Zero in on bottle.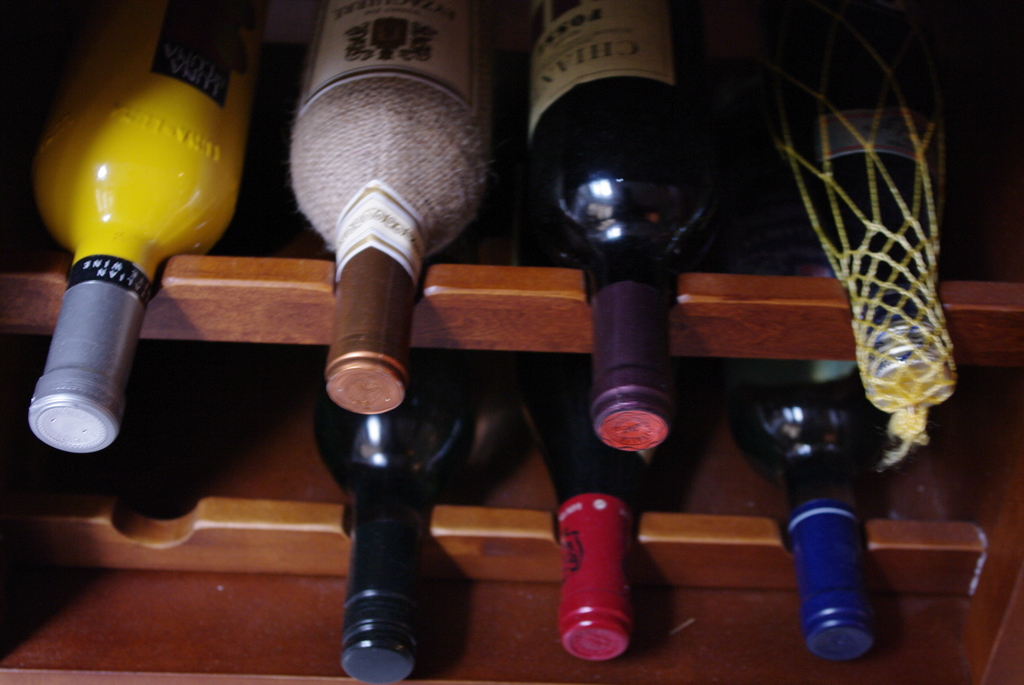
Zeroed in: <region>288, 0, 498, 417</region>.
